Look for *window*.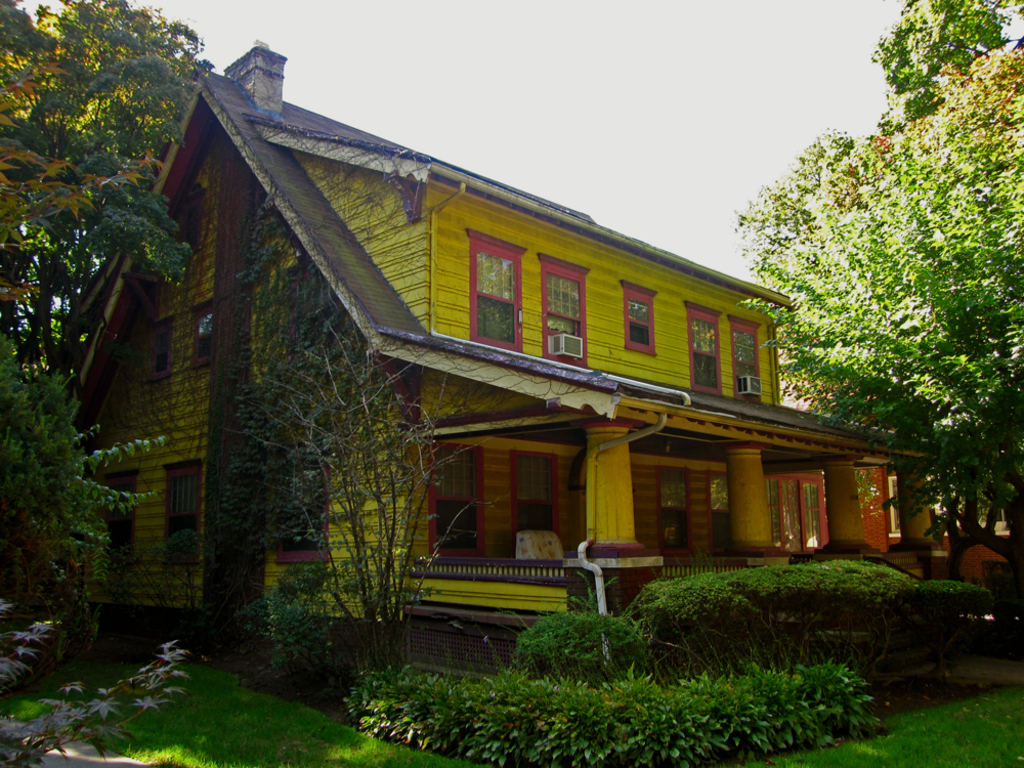
Found: <box>537,255,587,366</box>.
